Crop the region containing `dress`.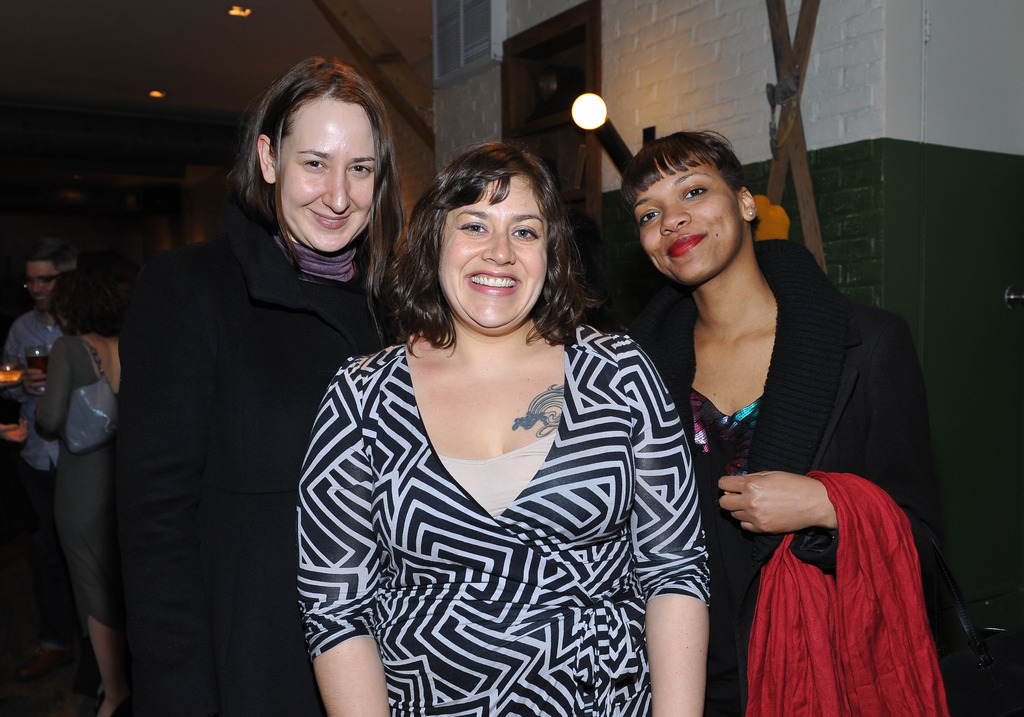
Crop region: [x1=296, y1=346, x2=721, y2=716].
